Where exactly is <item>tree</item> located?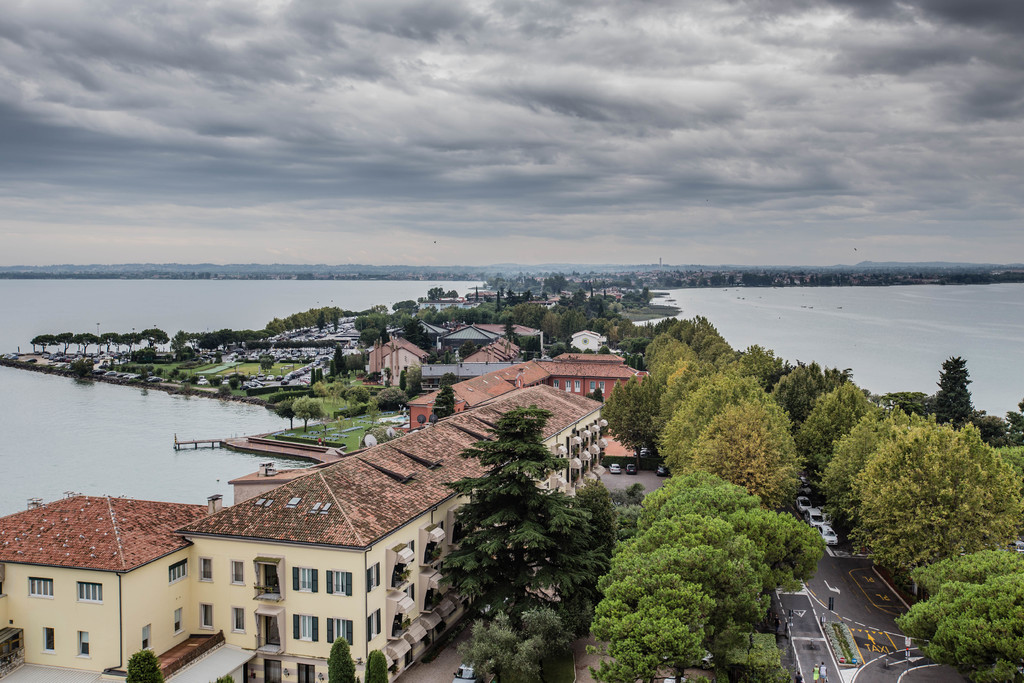
Its bounding box is 431, 288, 442, 301.
